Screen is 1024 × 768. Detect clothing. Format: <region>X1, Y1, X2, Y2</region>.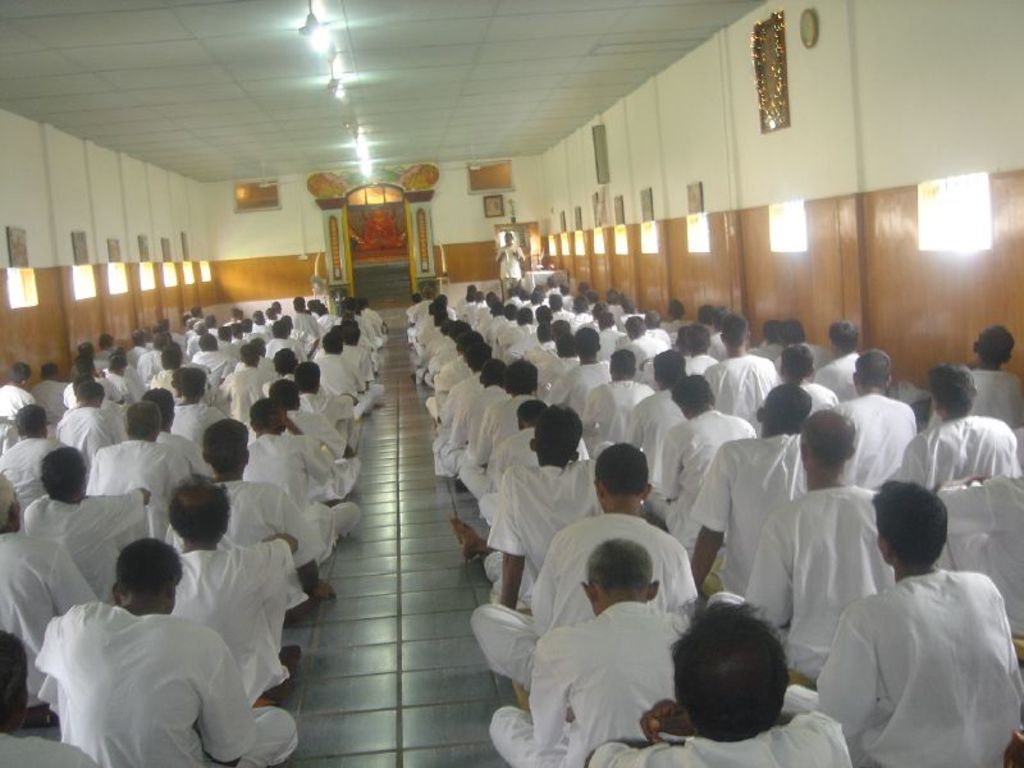
<region>140, 539, 312, 695</region>.
